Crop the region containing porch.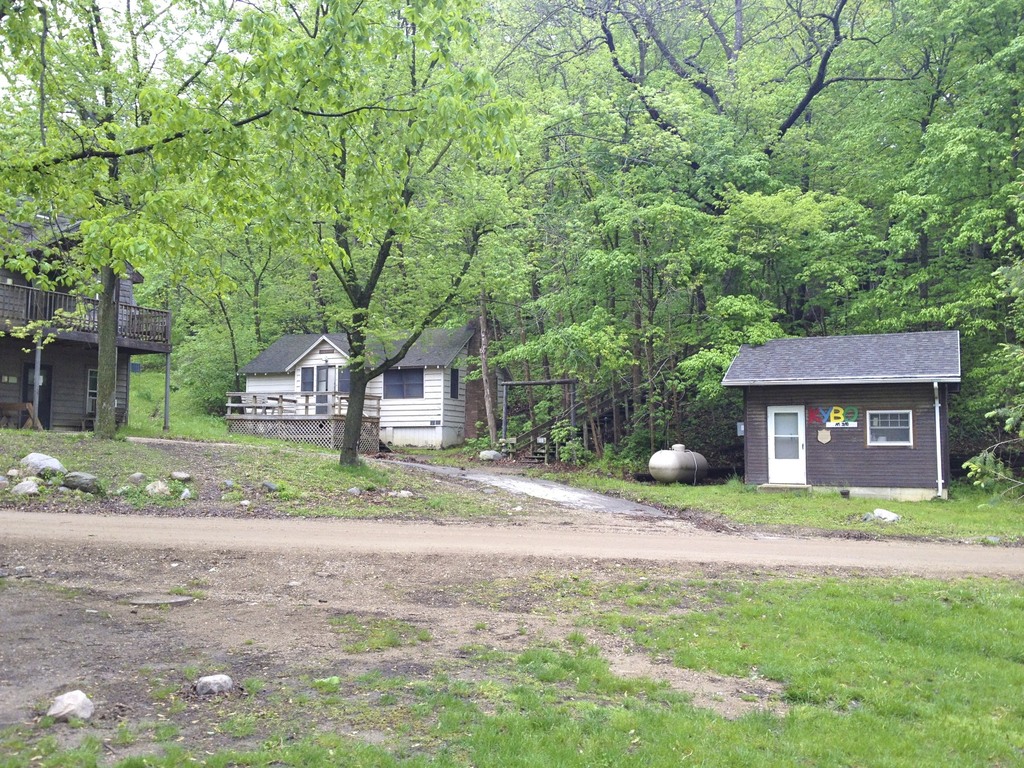
Crop region: {"left": 223, "top": 390, "right": 381, "bottom": 456}.
